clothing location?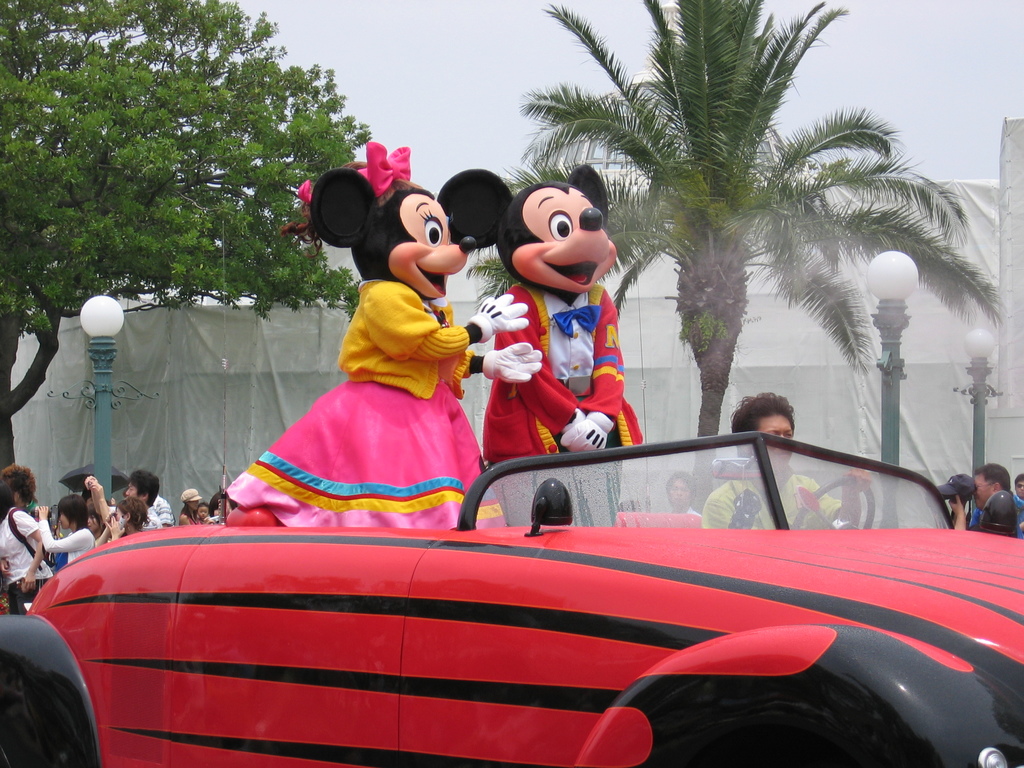
region(486, 284, 645, 523)
